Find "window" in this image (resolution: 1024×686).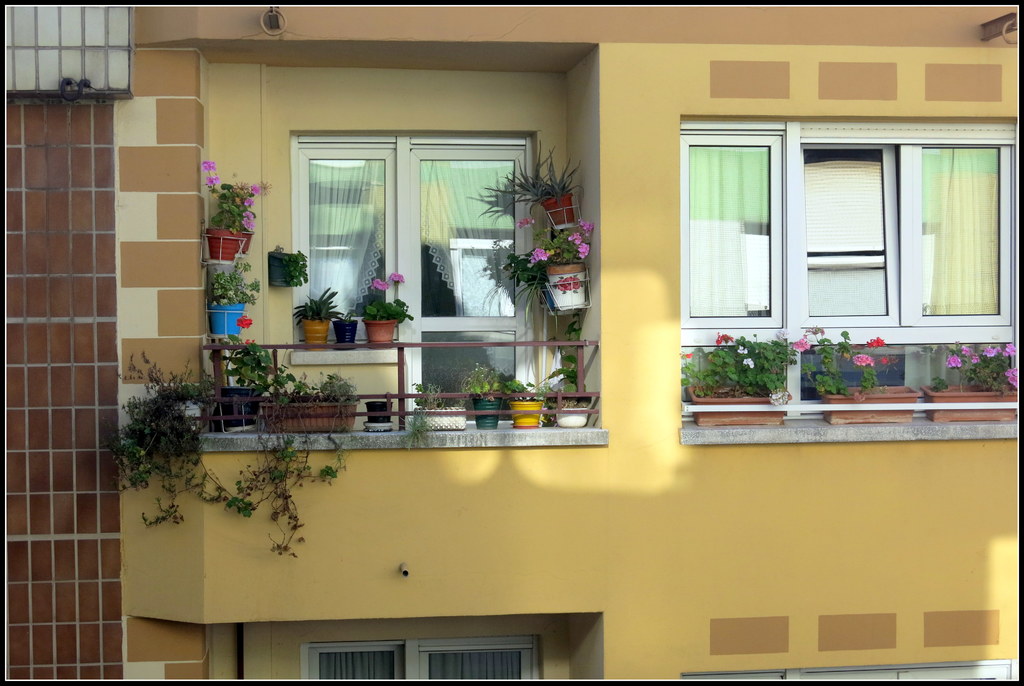
(left=296, top=144, right=405, bottom=345).
